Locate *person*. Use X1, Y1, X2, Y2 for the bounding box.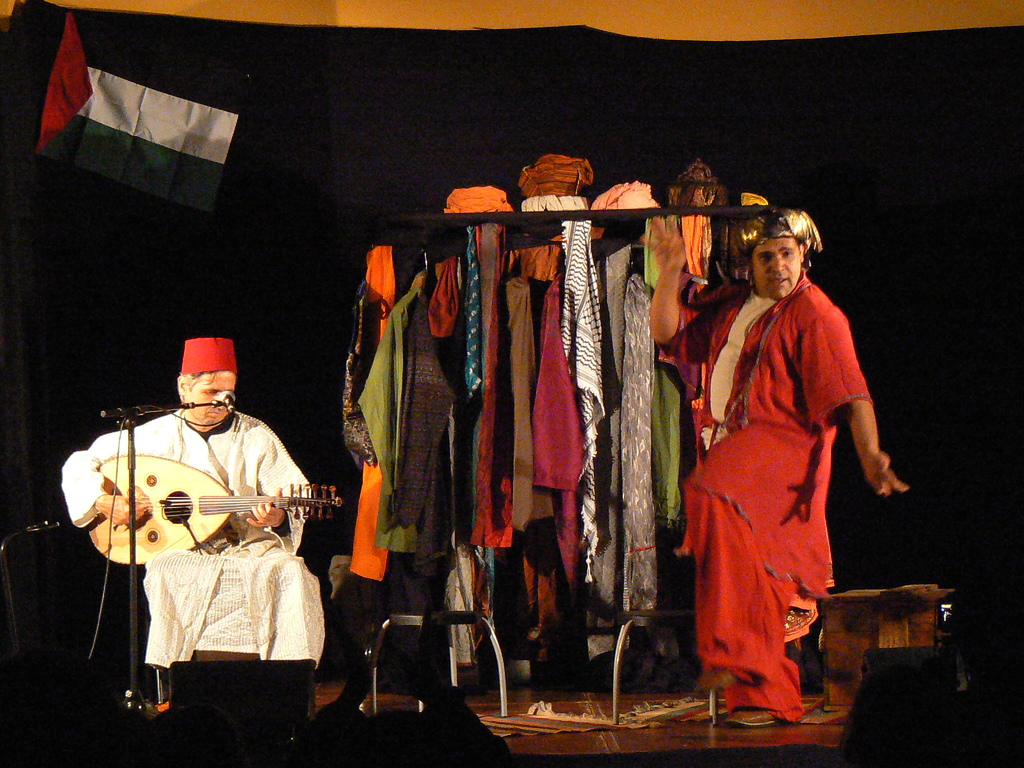
691, 196, 886, 723.
